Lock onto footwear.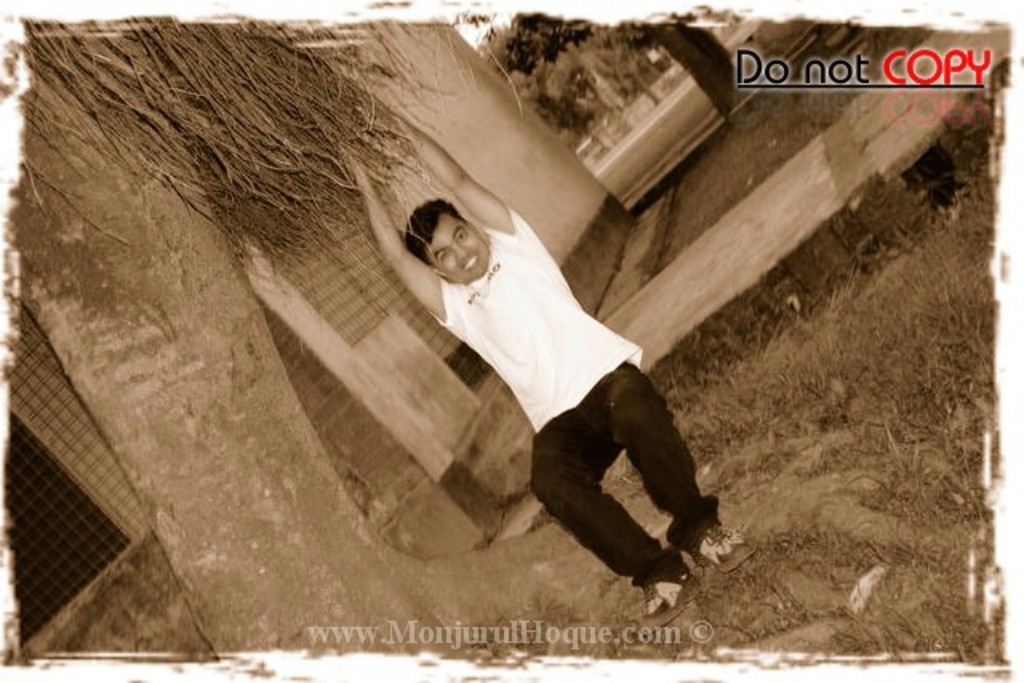
Locked: detection(629, 544, 704, 627).
